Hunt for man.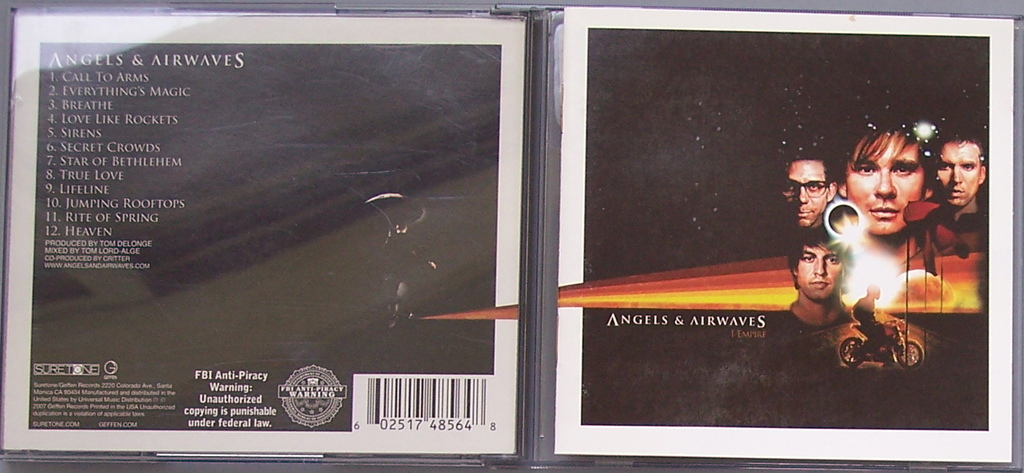
Hunted down at <bbox>788, 241, 845, 335</bbox>.
